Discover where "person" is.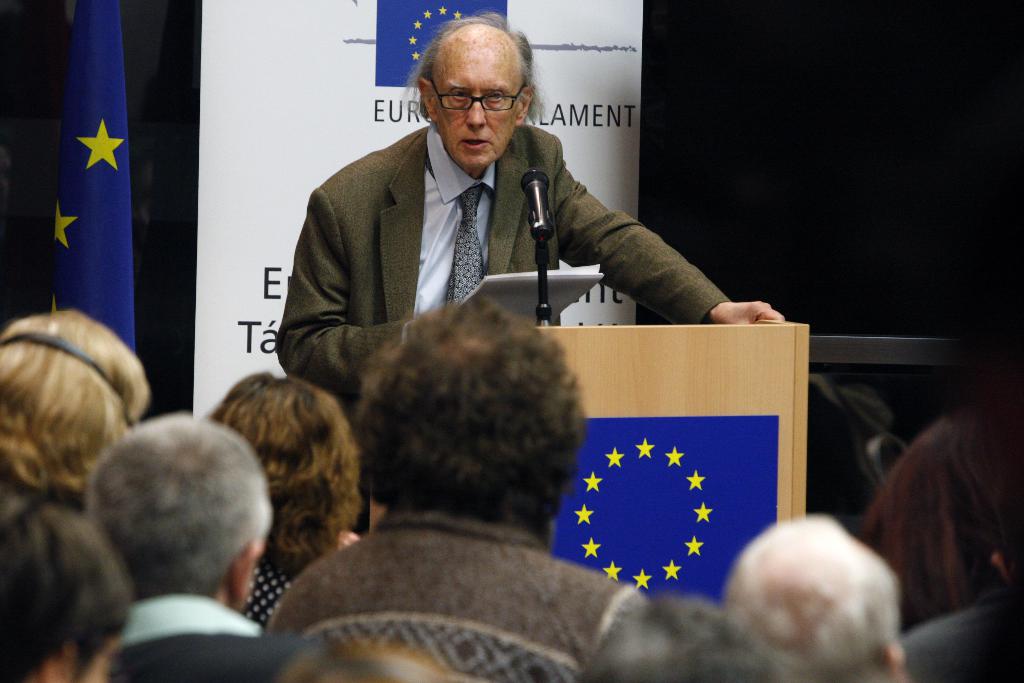
Discovered at bbox=[0, 495, 132, 682].
